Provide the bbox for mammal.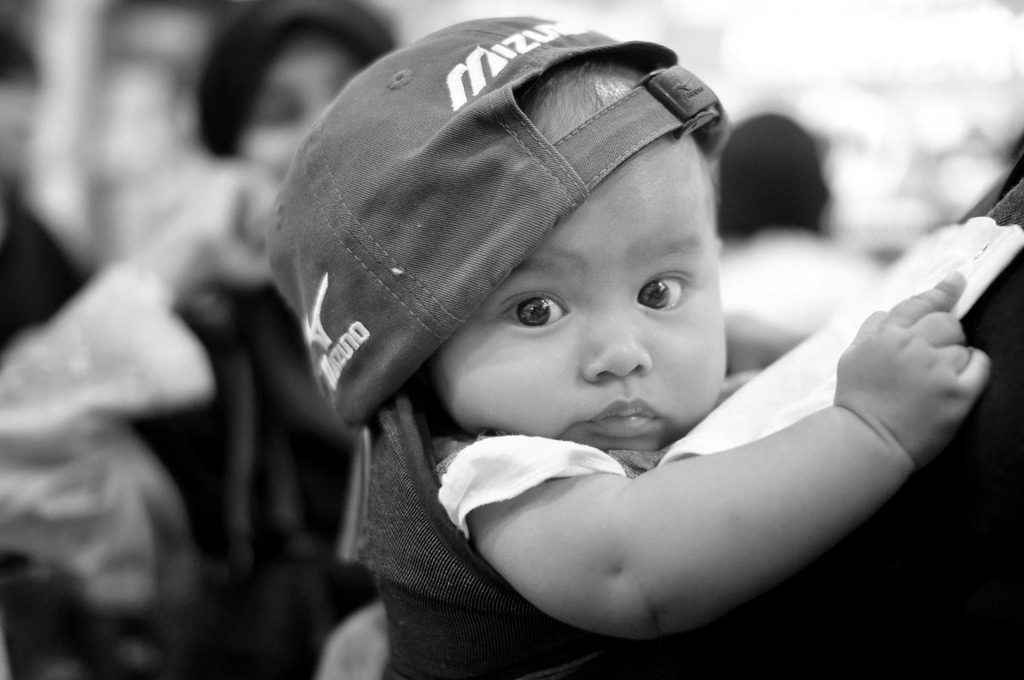
313, 157, 1023, 679.
